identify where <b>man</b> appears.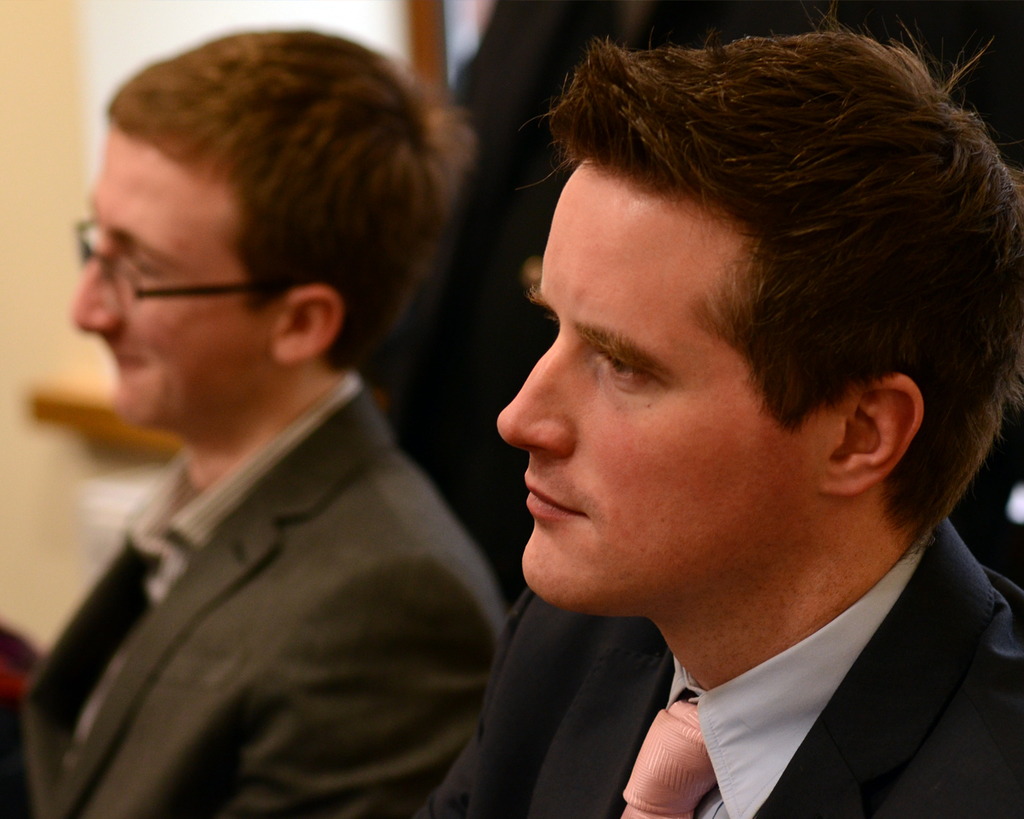
Appears at 350:35:1023:815.
